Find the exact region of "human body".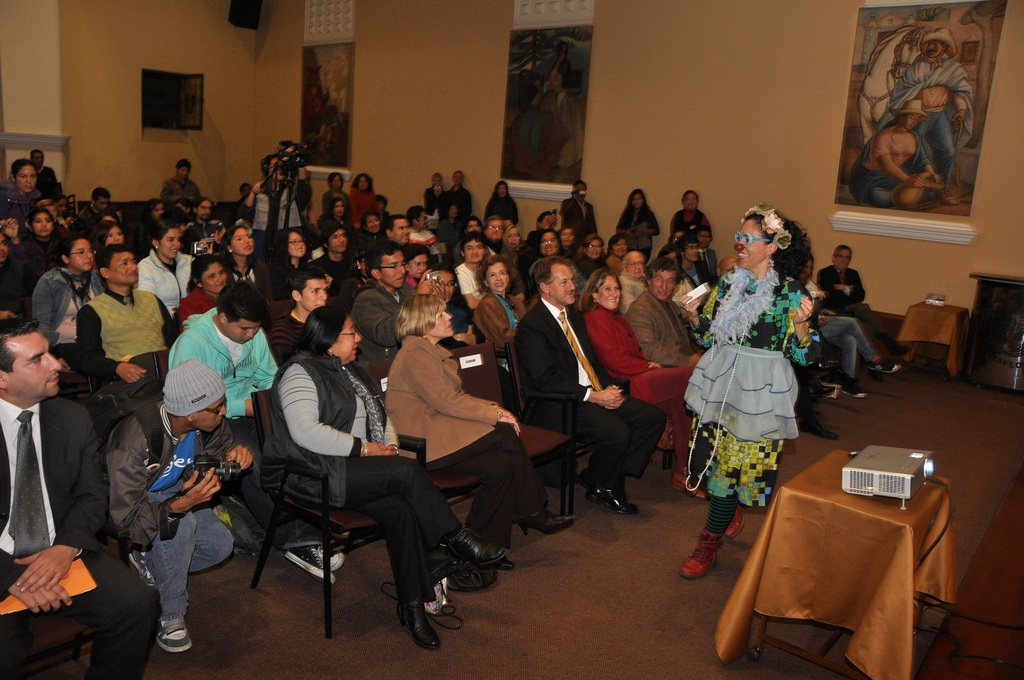
Exact region: rect(269, 266, 334, 357).
